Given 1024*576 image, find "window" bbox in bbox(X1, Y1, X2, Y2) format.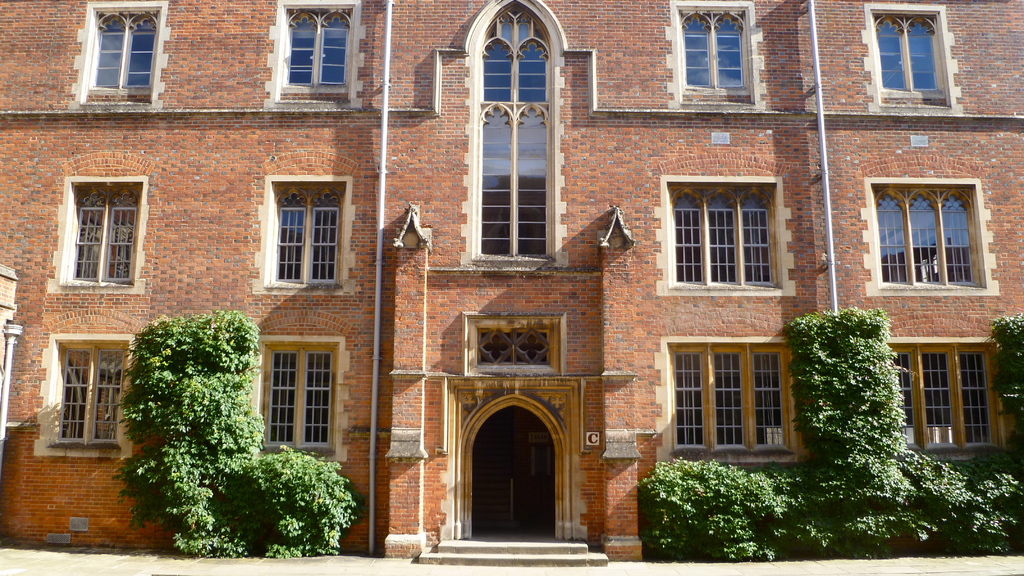
bbox(675, 180, 785, 293).
